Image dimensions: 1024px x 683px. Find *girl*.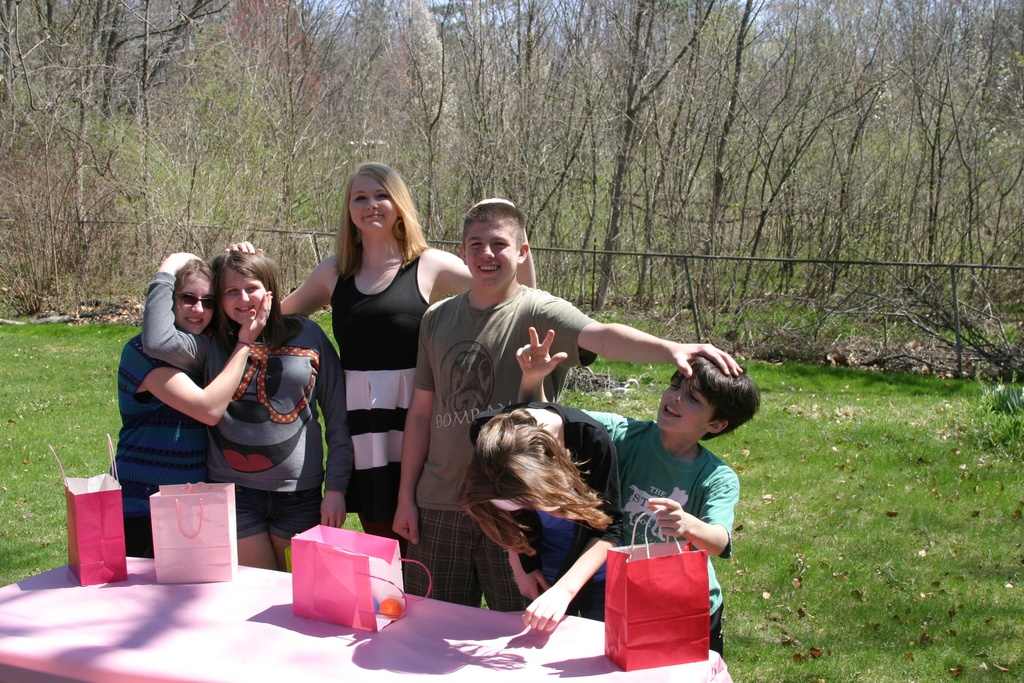
x1=454 y1=404 x2=634 y2=643.
